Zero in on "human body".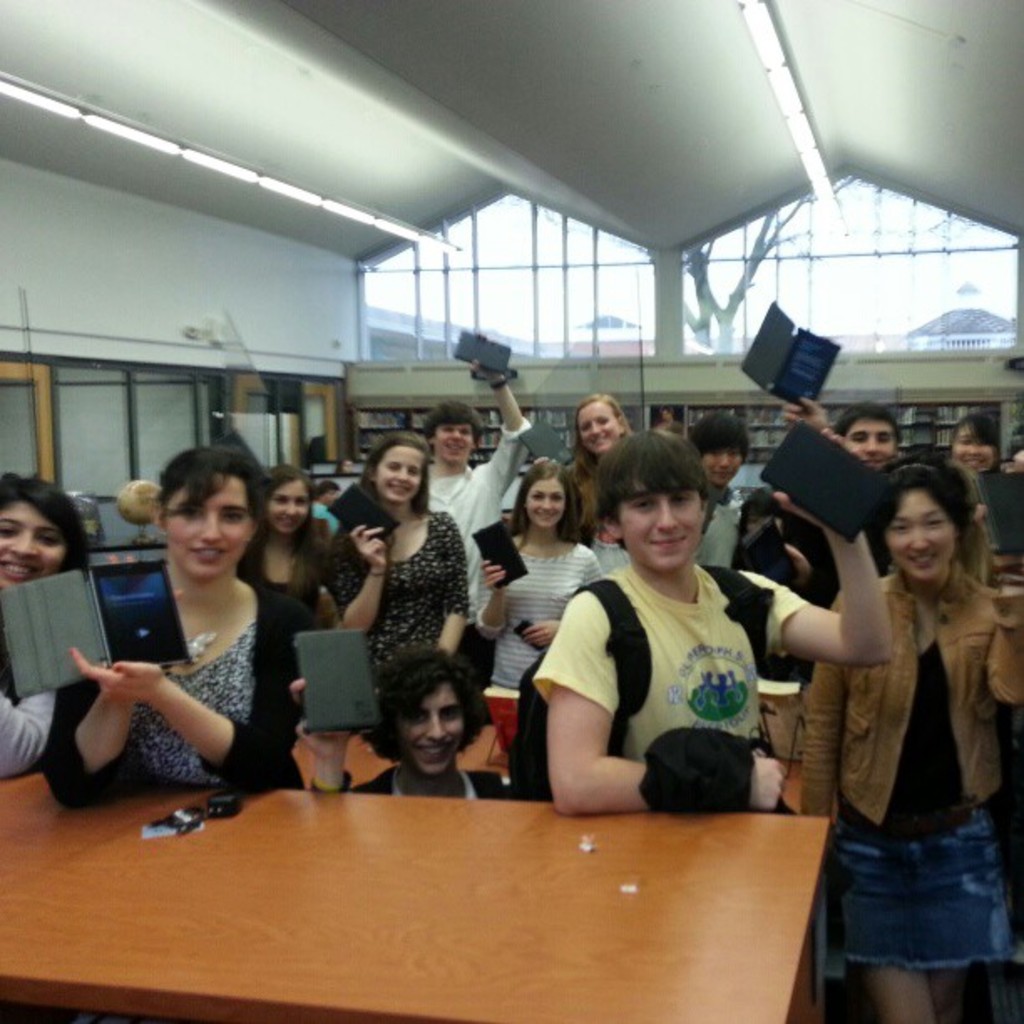
Zeroed in: bbox(0, 465, 97, 781).
